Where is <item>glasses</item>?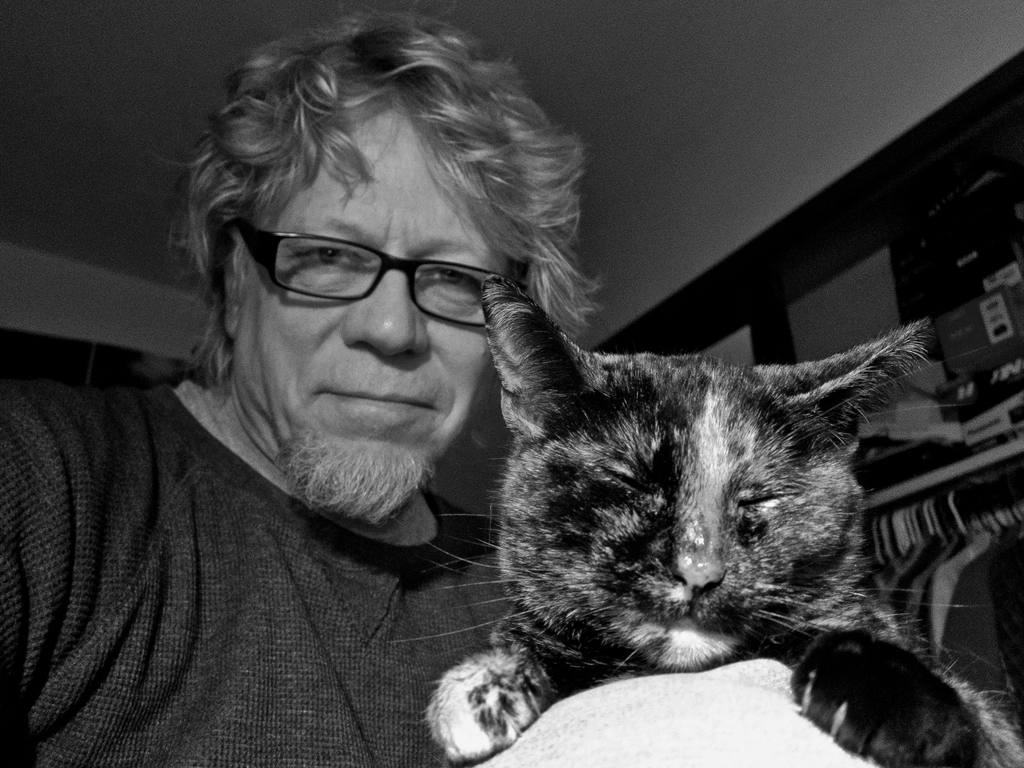
221,220,522,327.
